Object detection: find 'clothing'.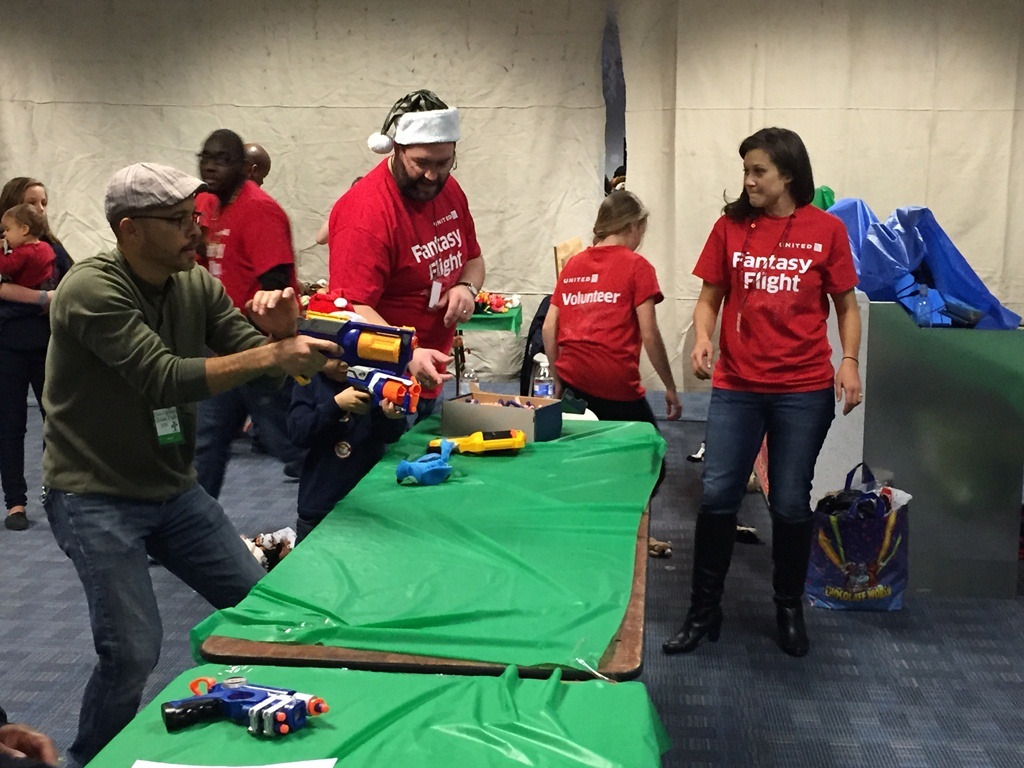
x1=28, y1=241, x2=290, y2=757.
